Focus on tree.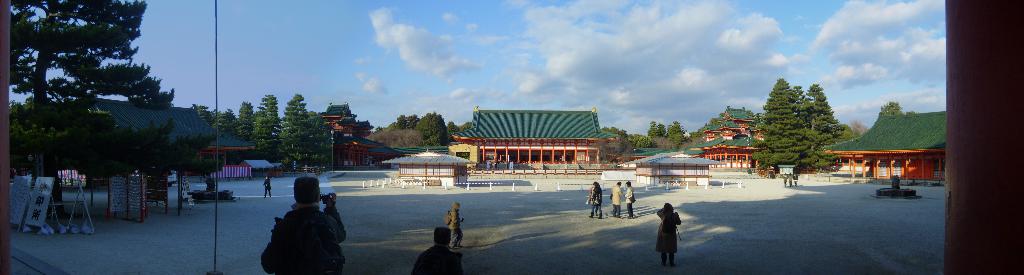
Focused at l=665, t=123, r=689, b=148.
